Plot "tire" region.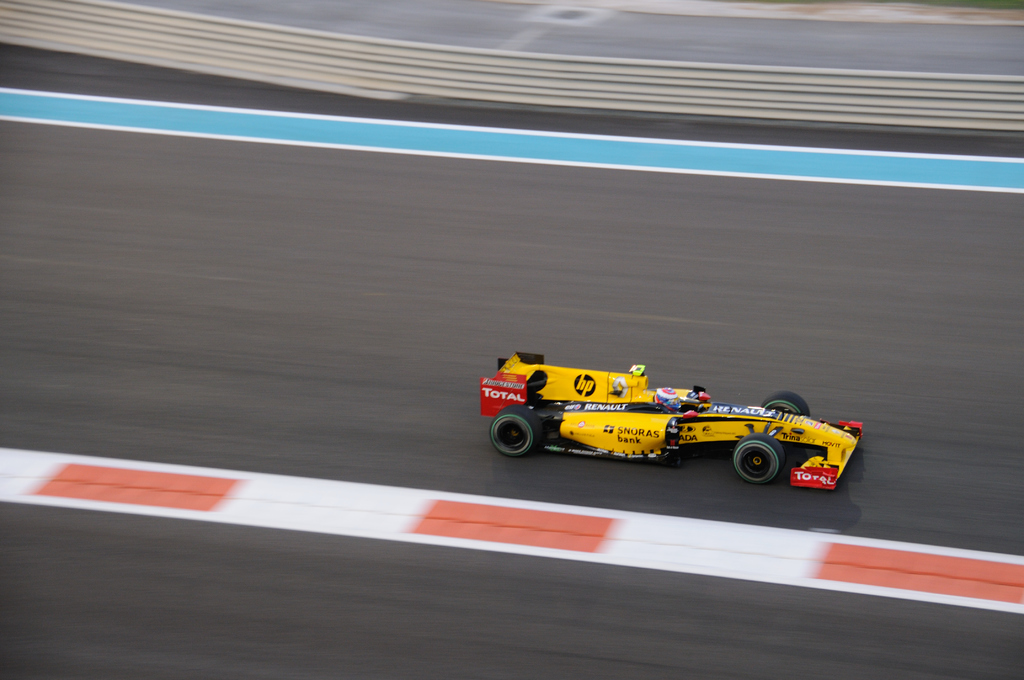
Plotted at l=484, t=407, r=543, b=456.
